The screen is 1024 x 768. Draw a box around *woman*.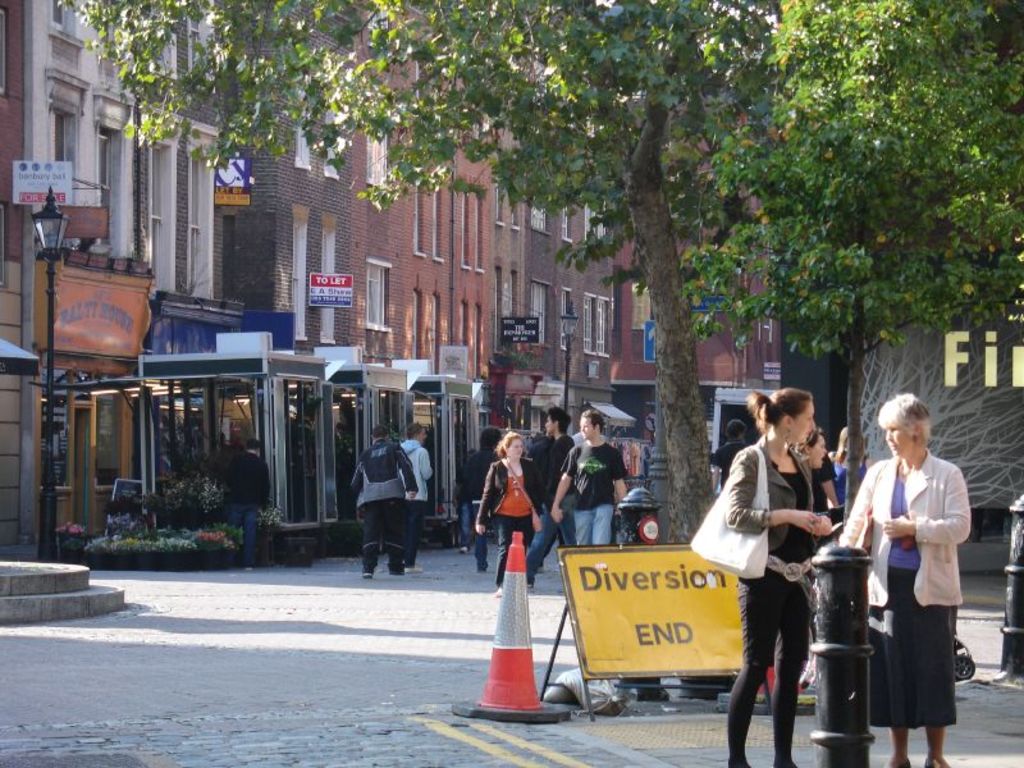
region(724, 385, 840, 767).
